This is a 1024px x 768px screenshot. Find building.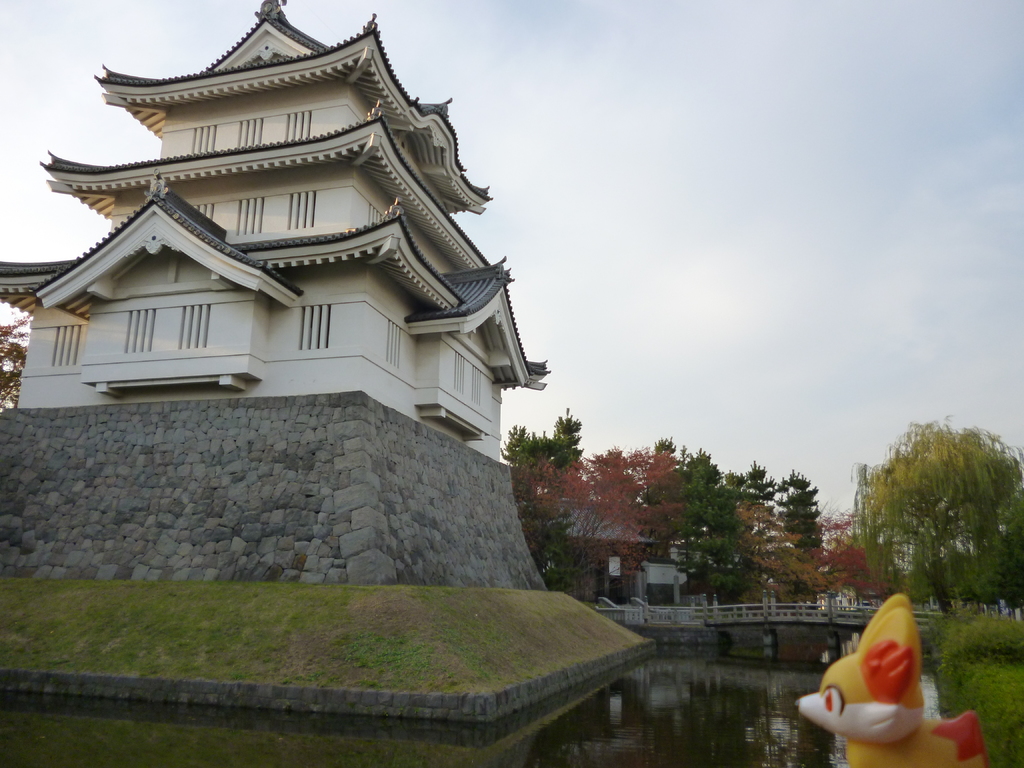
Bounding box: (left=822, top=518, right=947, bottom=609).
